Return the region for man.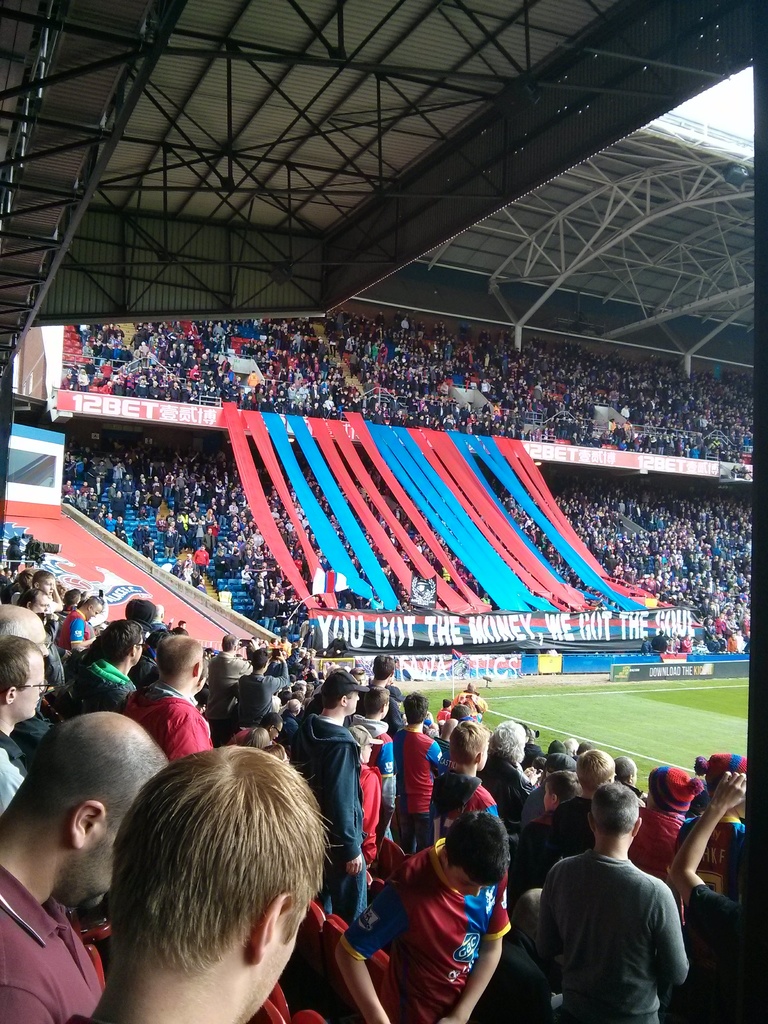
[left=305, top=669, right=378, bottom=929].
